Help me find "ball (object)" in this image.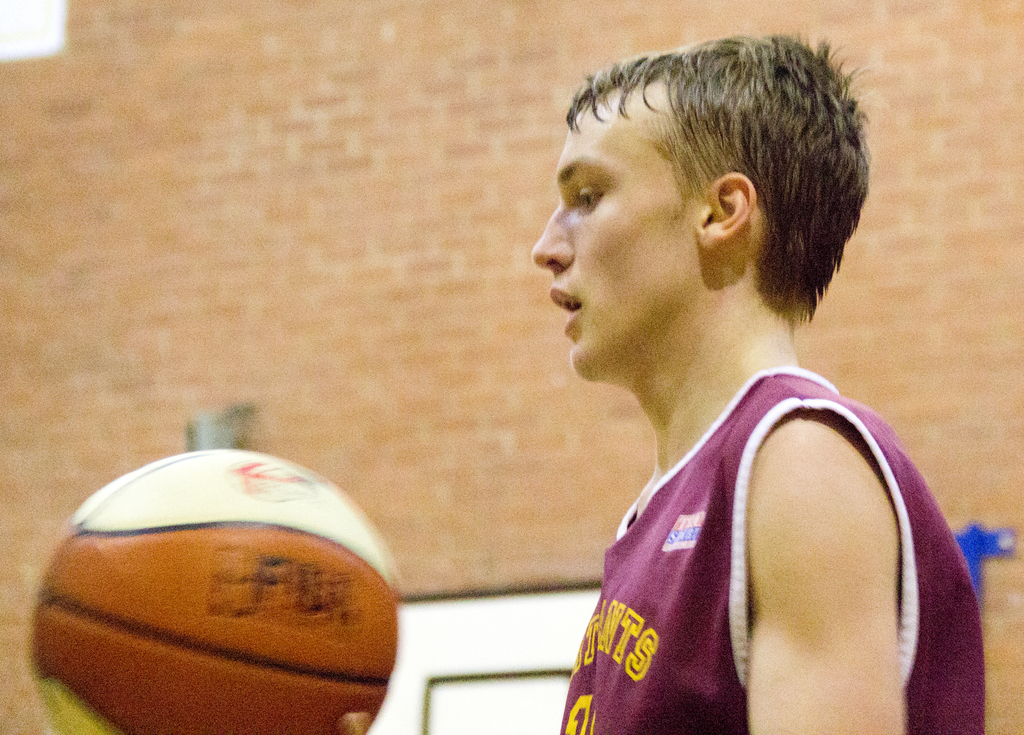
Found it: locate(28, 449, 398, 734).
